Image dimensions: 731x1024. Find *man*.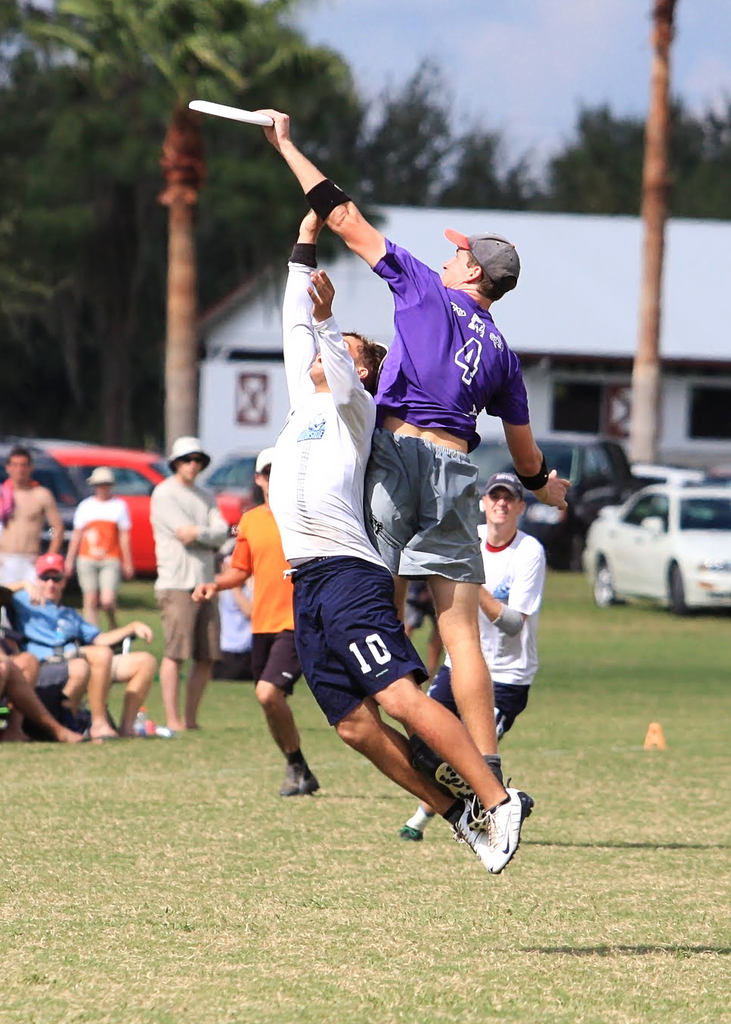
x1=0, y1=554, x2=156, y2=736.
